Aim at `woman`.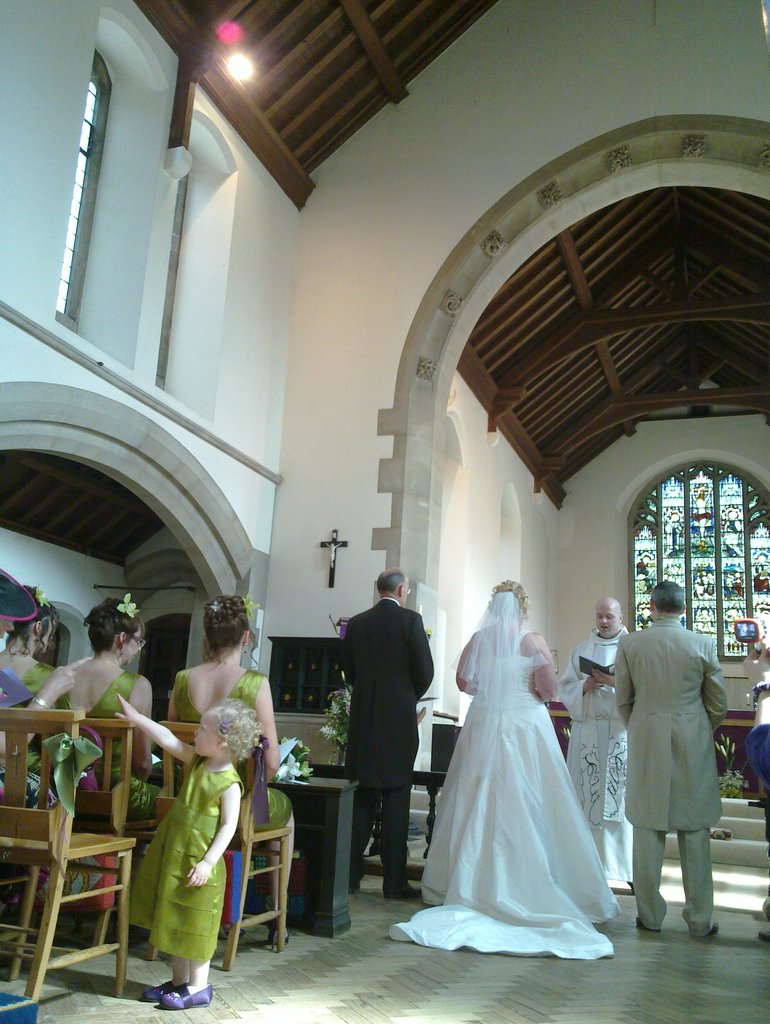
Aimed at region(110, 694, 266, 1004).
